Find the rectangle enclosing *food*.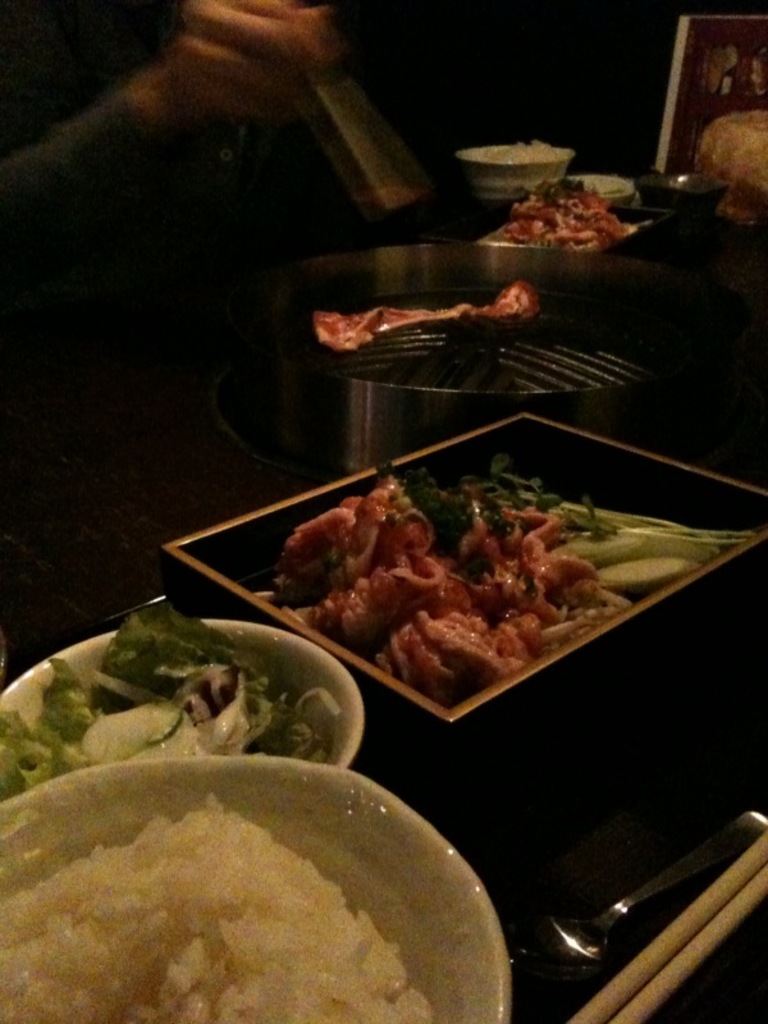
box(489, 143, 552, 172).
